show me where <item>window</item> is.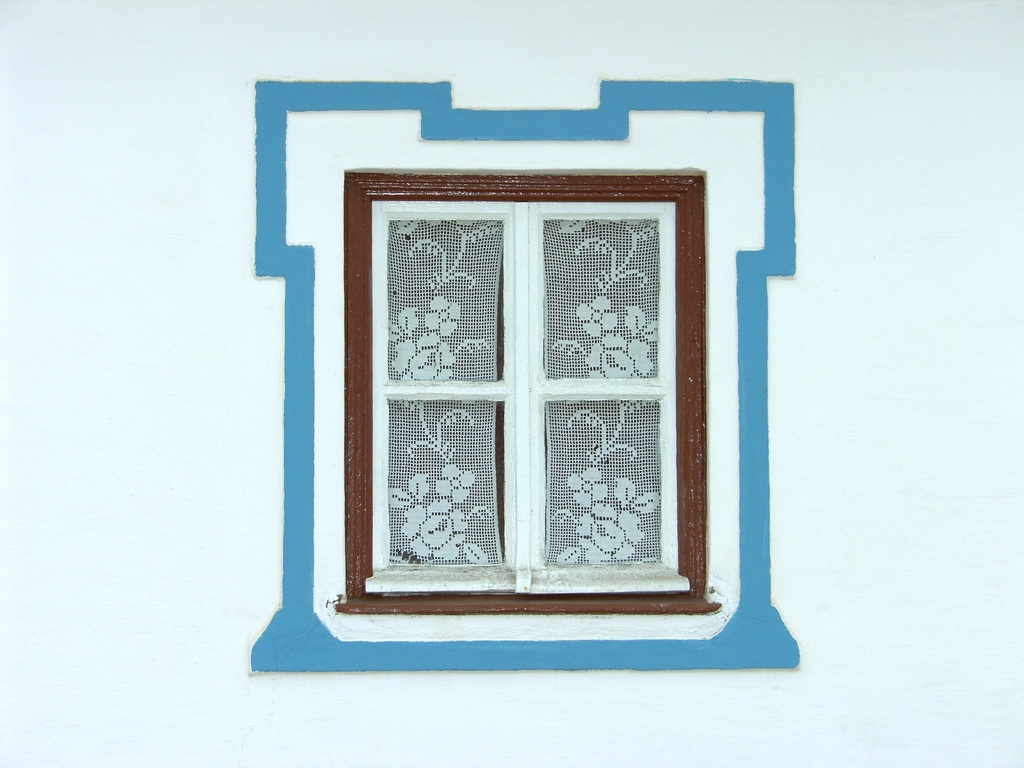
<item>window</item> is at [337, 169, 715, 616].
